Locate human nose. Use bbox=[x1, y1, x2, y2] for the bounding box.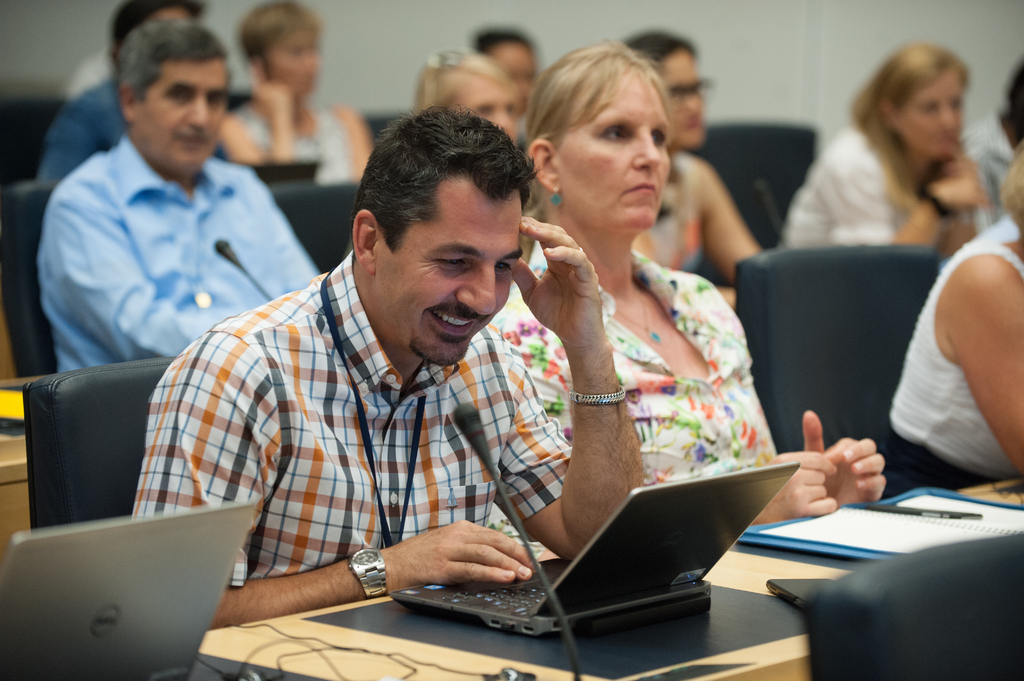
bbox=[632, 128, 662, 173].
